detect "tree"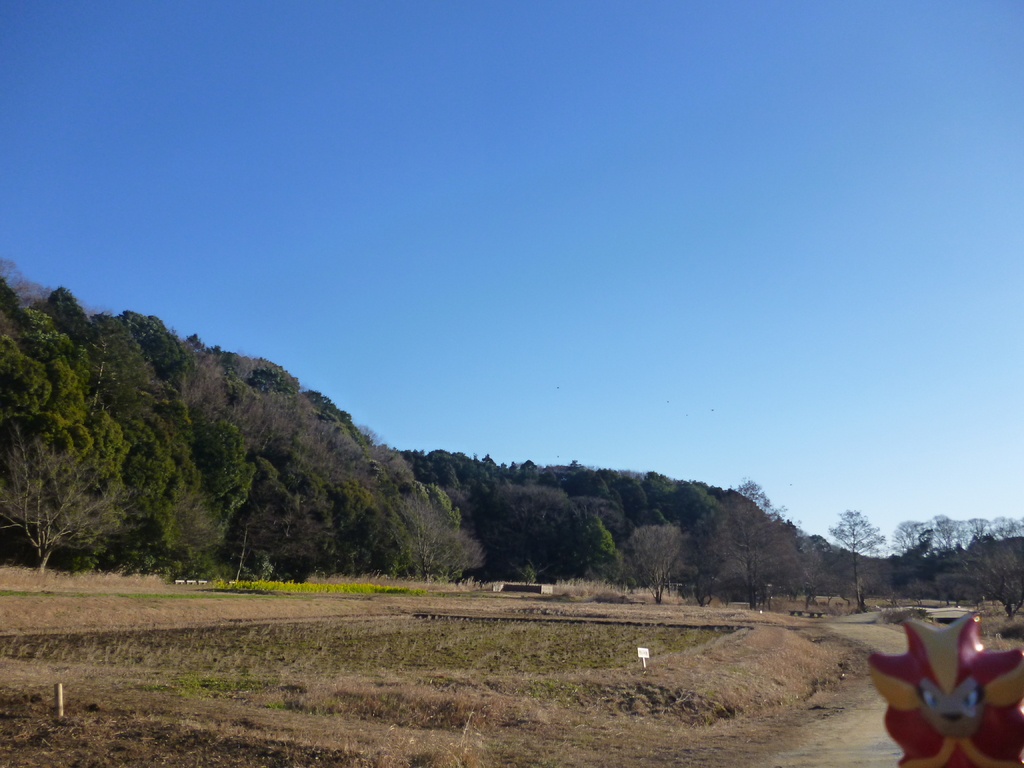
locate(630, 523, 680, 609)
